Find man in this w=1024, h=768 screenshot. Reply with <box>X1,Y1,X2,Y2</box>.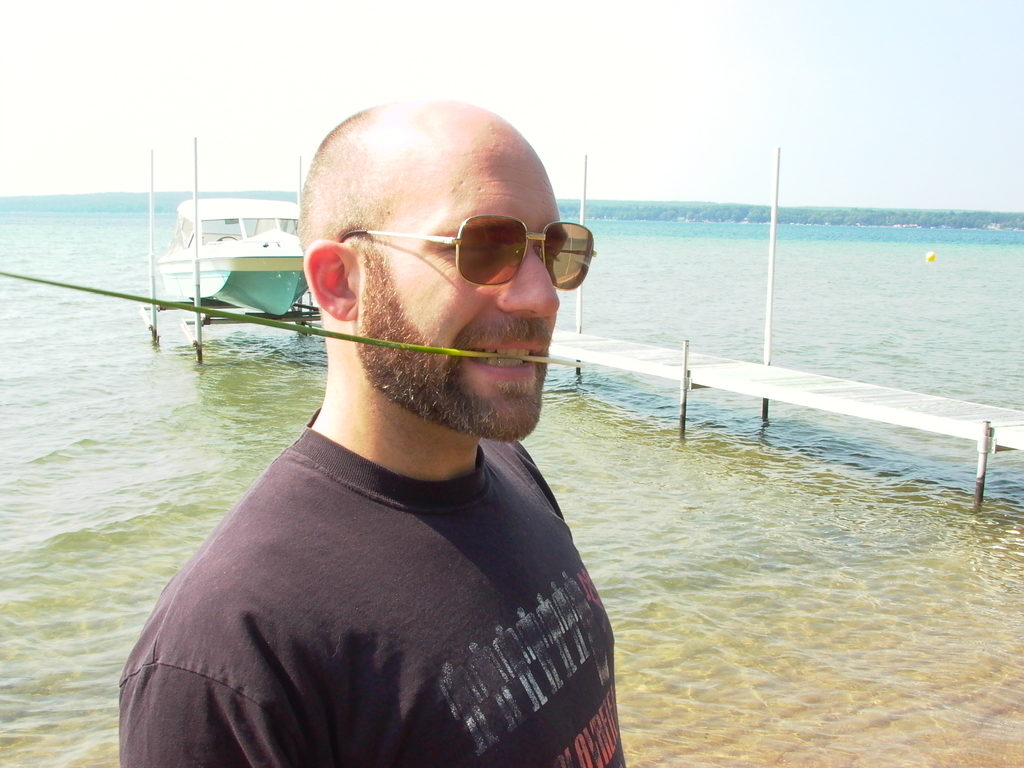
<box>113,86,668,767</box>.
